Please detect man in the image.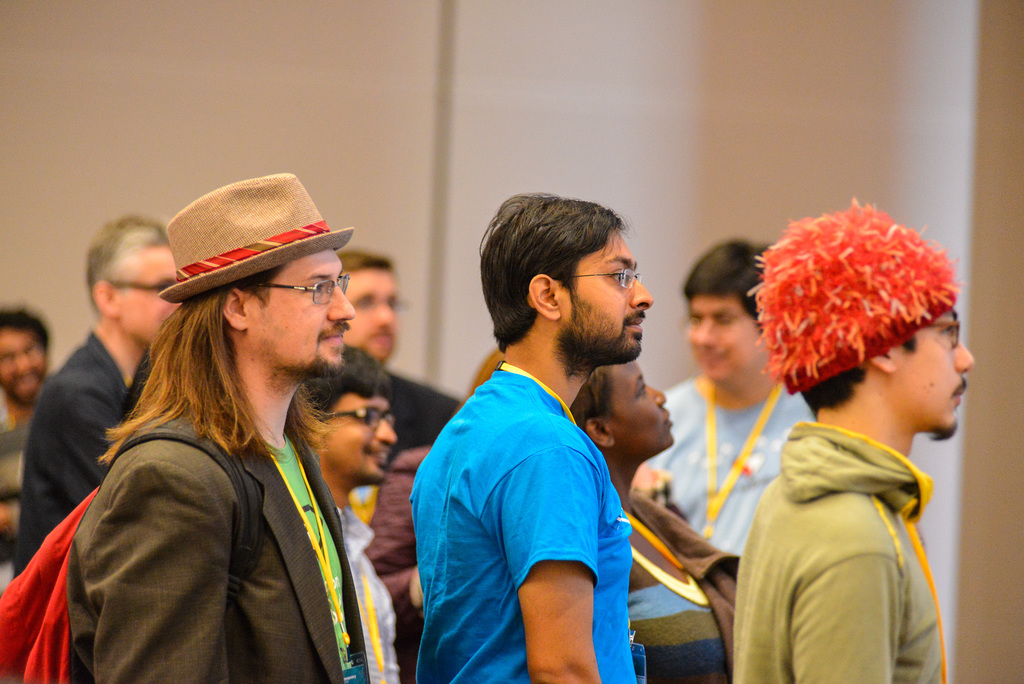
detection(296, 341, 398, 683).
